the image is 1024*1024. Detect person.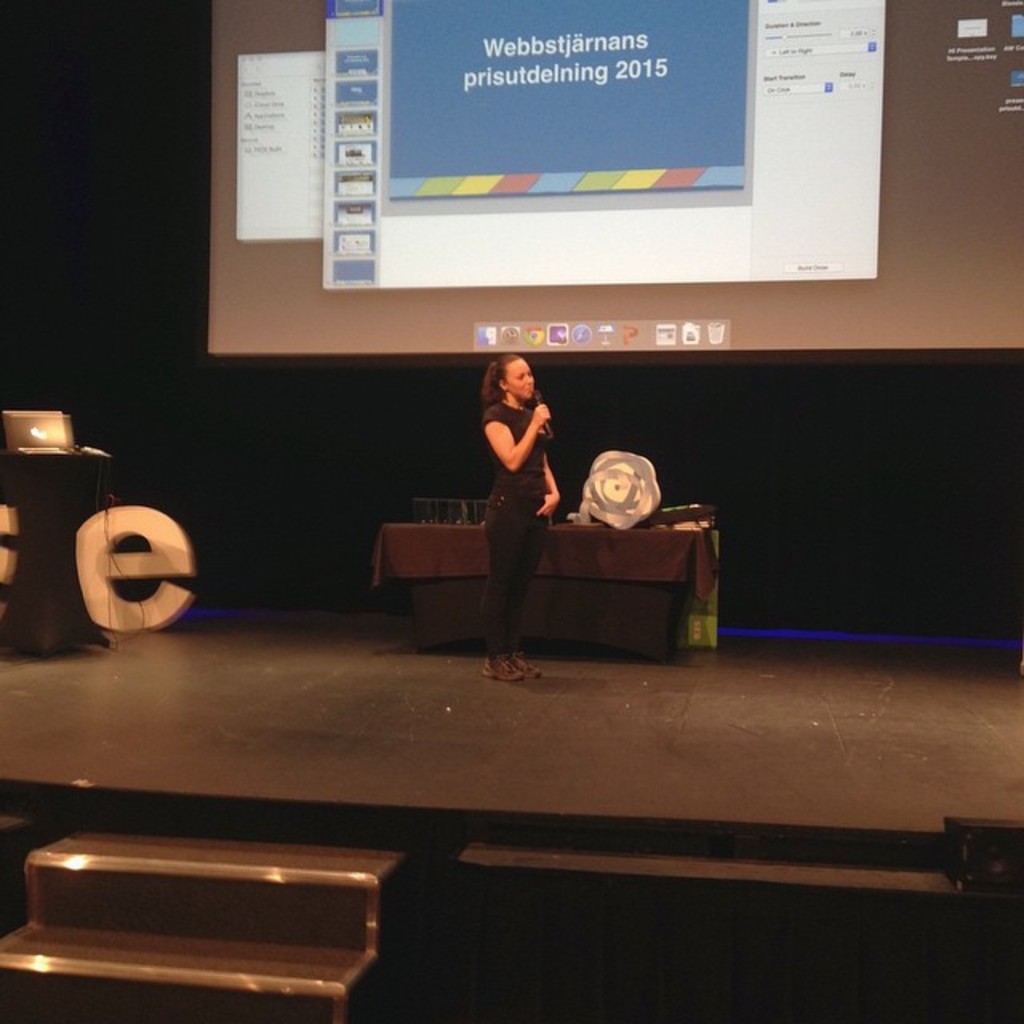
Detection: left=456, top=347, right=562, bottom=586.
